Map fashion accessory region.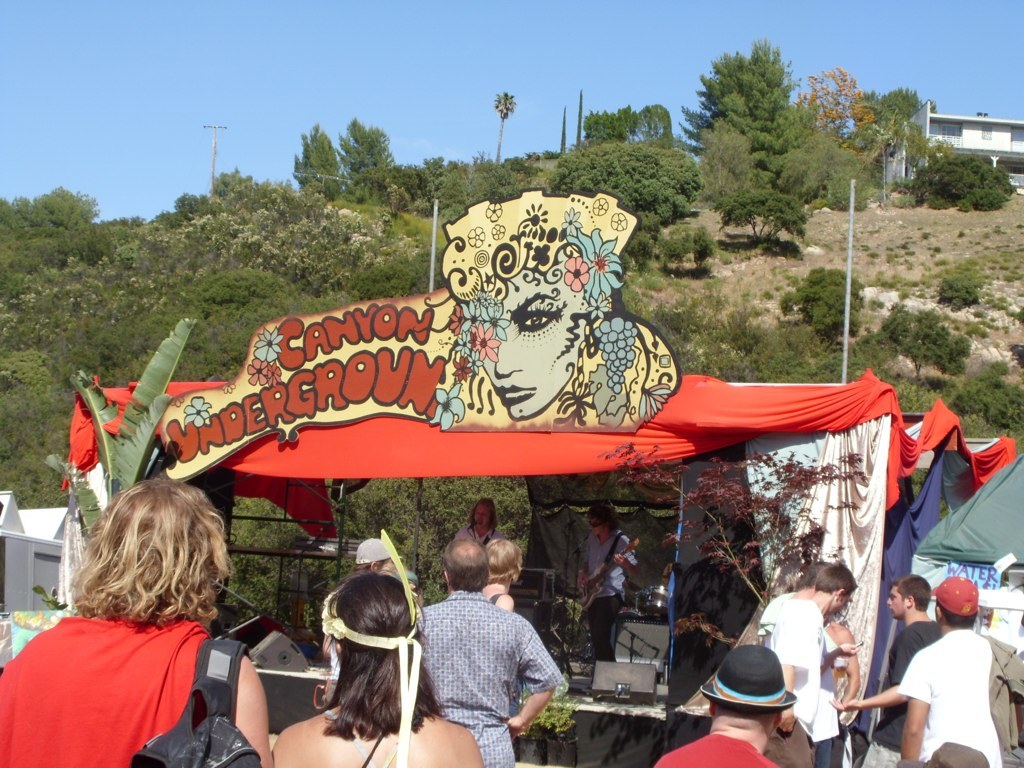
Mapped to (x1=699, y1=642, x2=795, y2=717).
